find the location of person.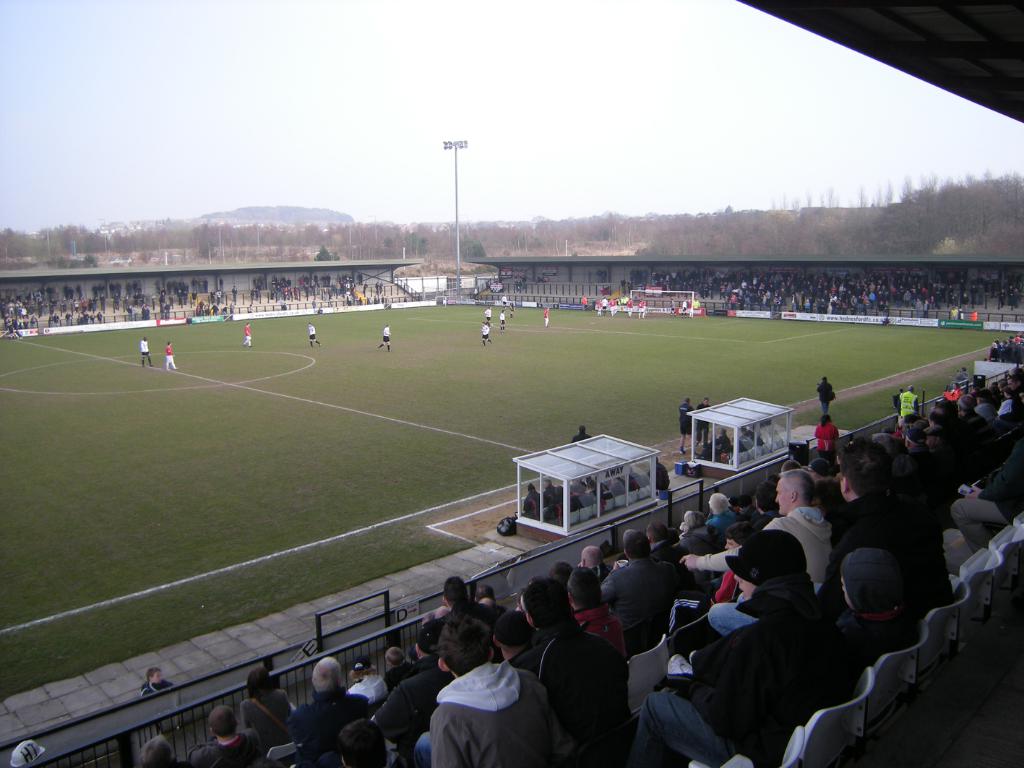
Location: select_region(308, 322, 320, 346).
